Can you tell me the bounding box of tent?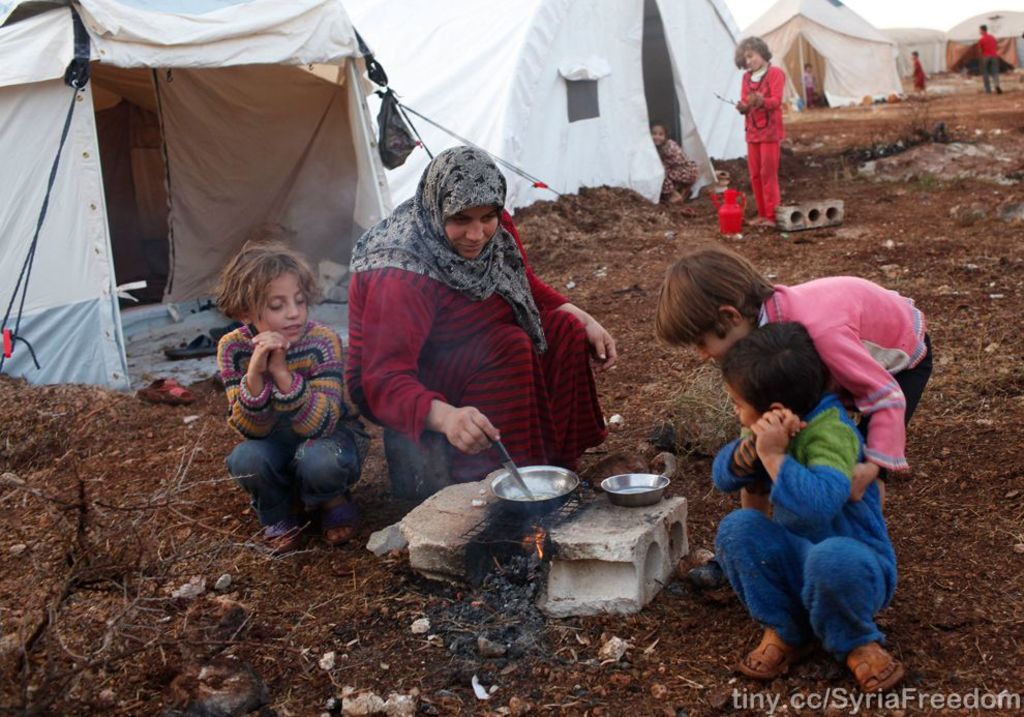
bbox=(13, 18, 451, 364).
